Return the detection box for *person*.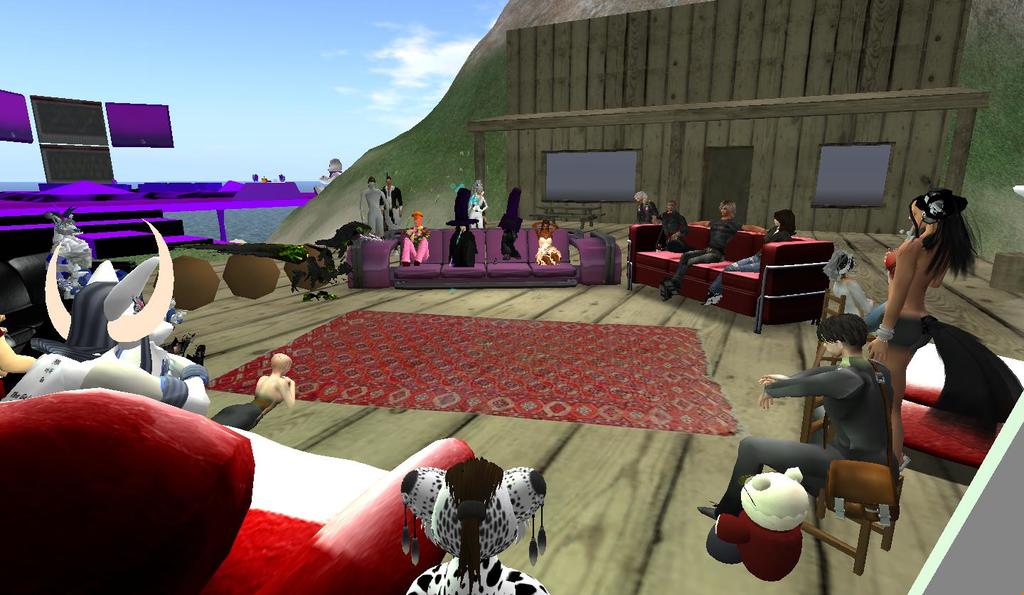
crop(402, 210, 434, 264).
